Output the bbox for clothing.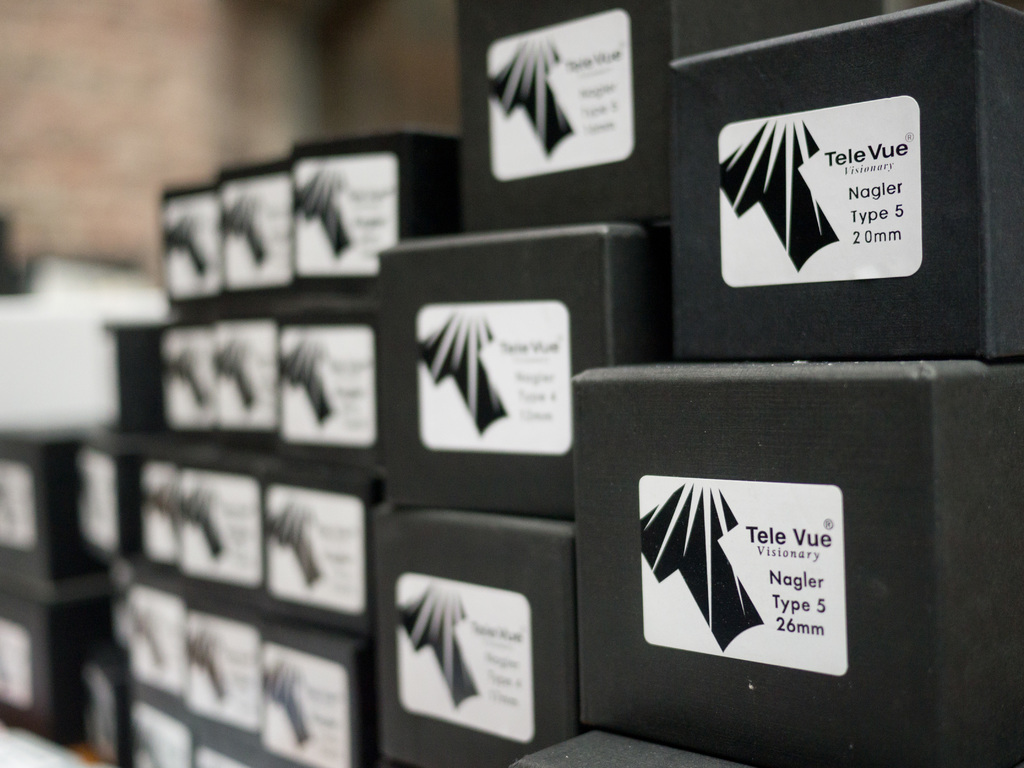
<box>717,116,844,262</box>.
